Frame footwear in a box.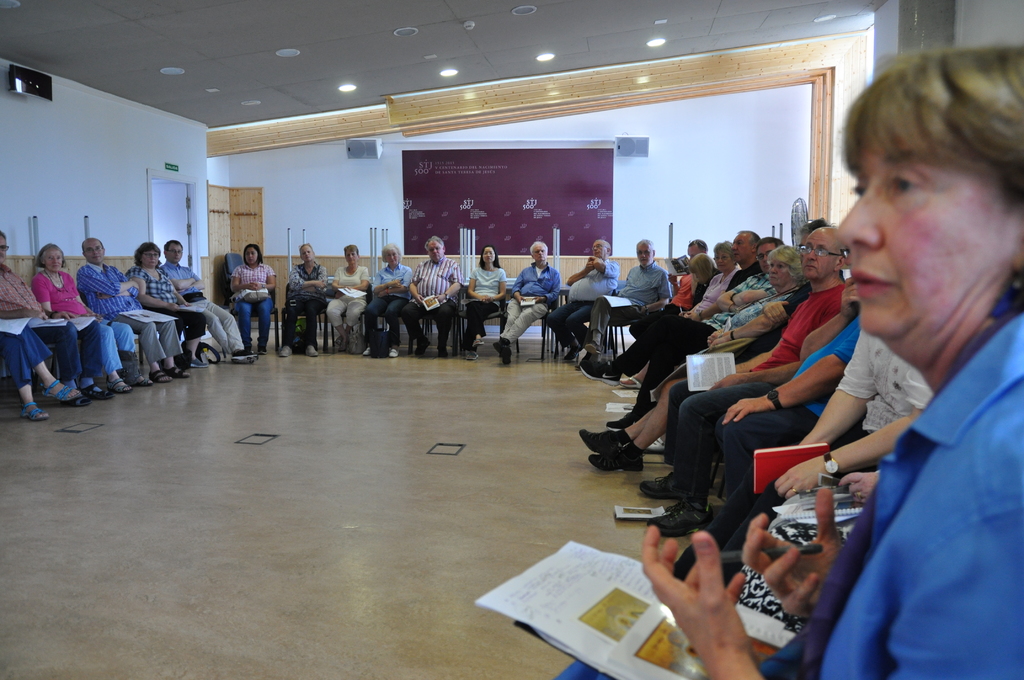
18, 401, 51, 423.
